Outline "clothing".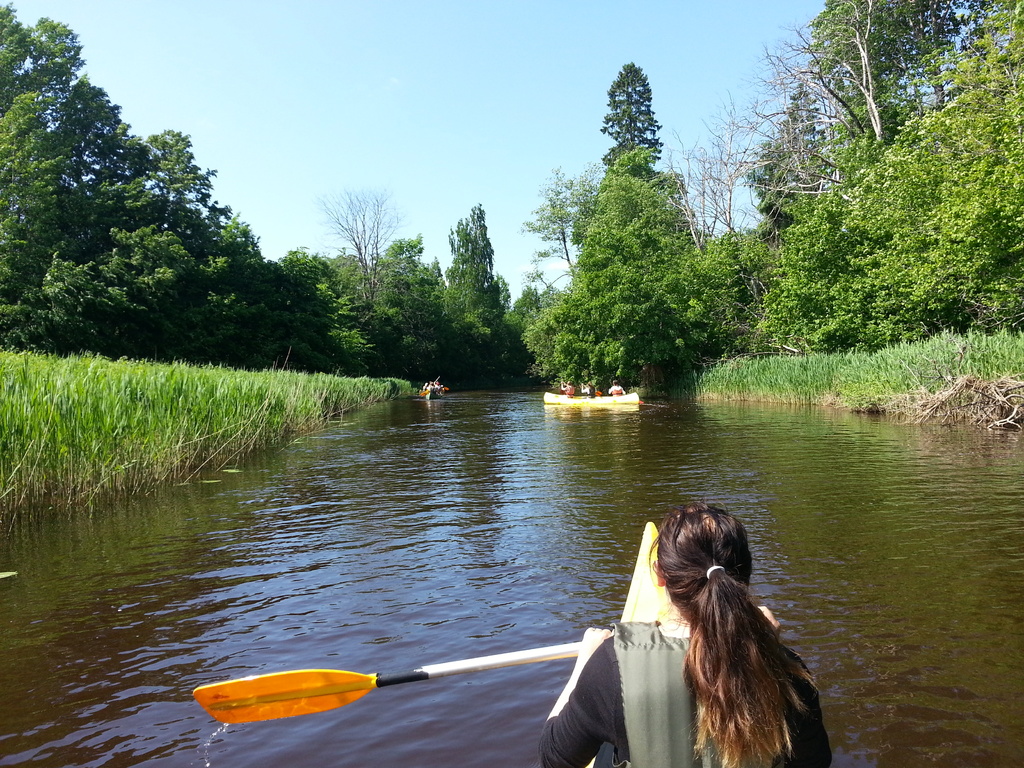
Outline: {"left": 531, "top": 624, "right": 834, "bottom": 767}.
